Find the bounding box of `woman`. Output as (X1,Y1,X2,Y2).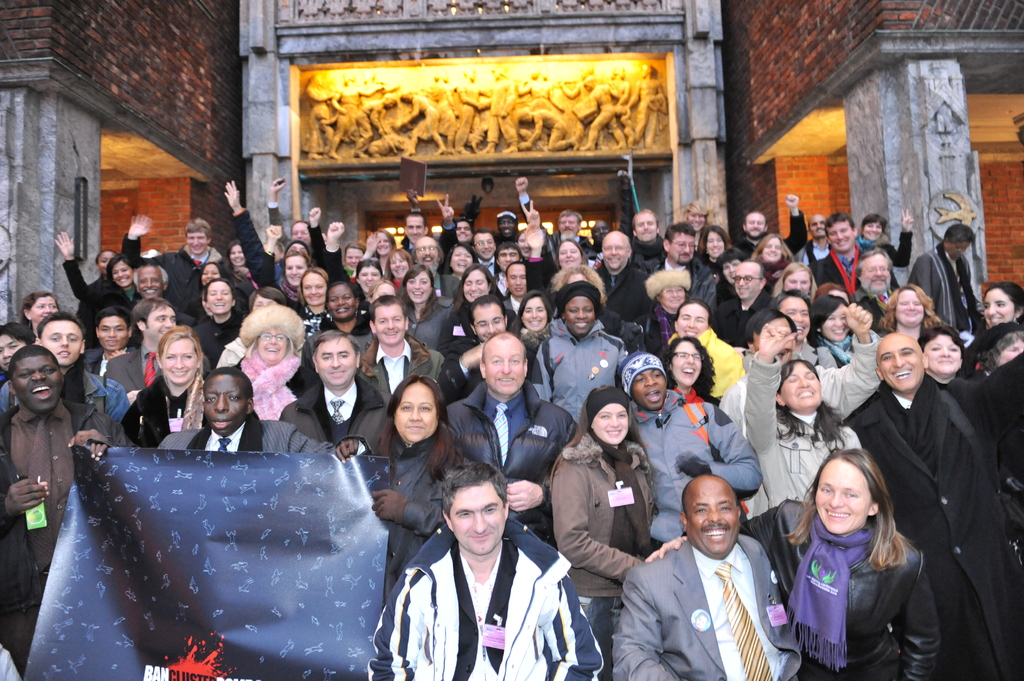
(739,315,868,509).
